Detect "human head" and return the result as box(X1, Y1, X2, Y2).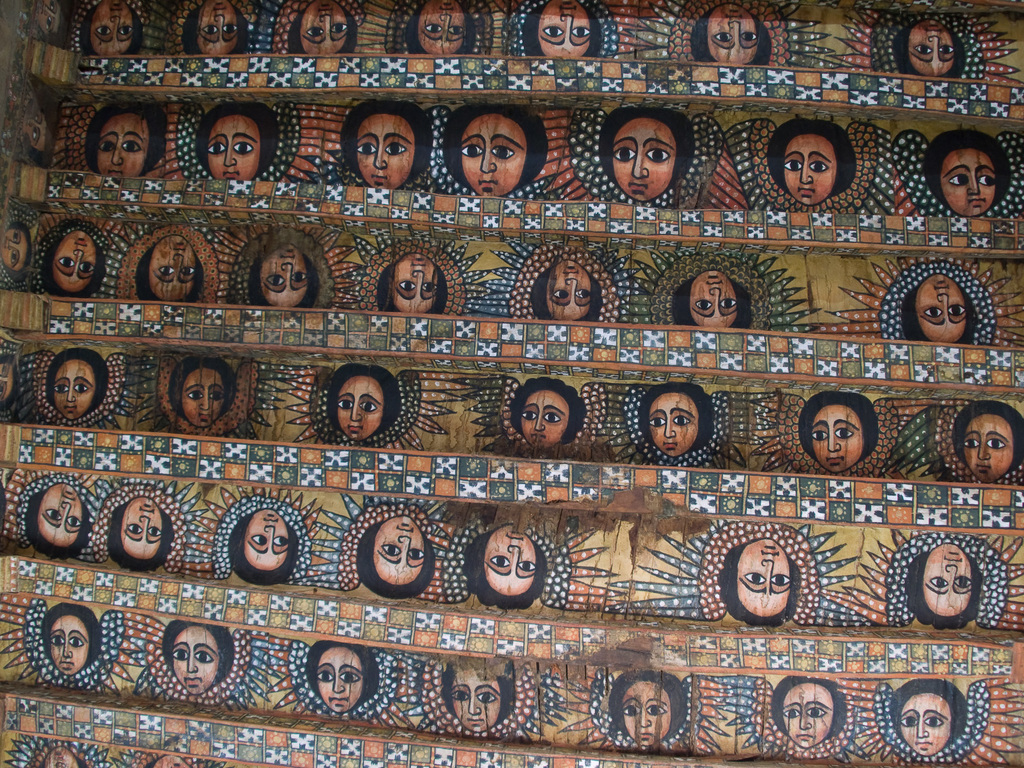
box(901, 273, 979, 347).
